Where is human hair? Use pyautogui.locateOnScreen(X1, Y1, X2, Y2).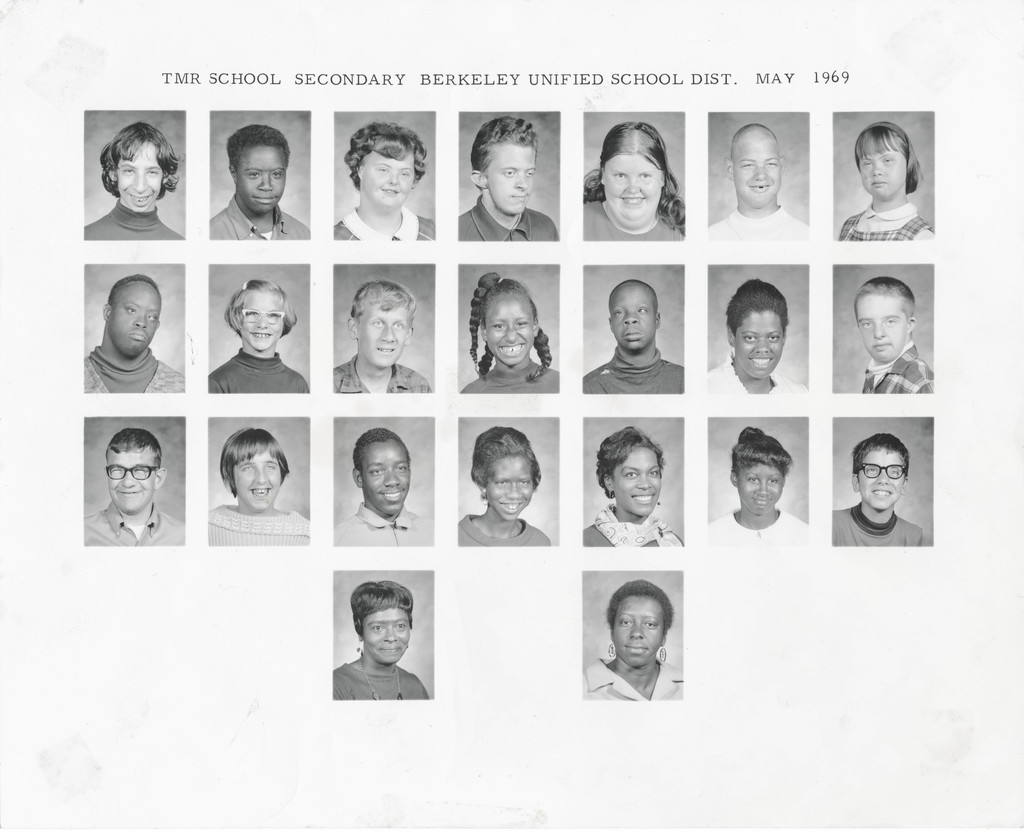
pyautogui.locateOnScreen(351, 585, 414, 648).
